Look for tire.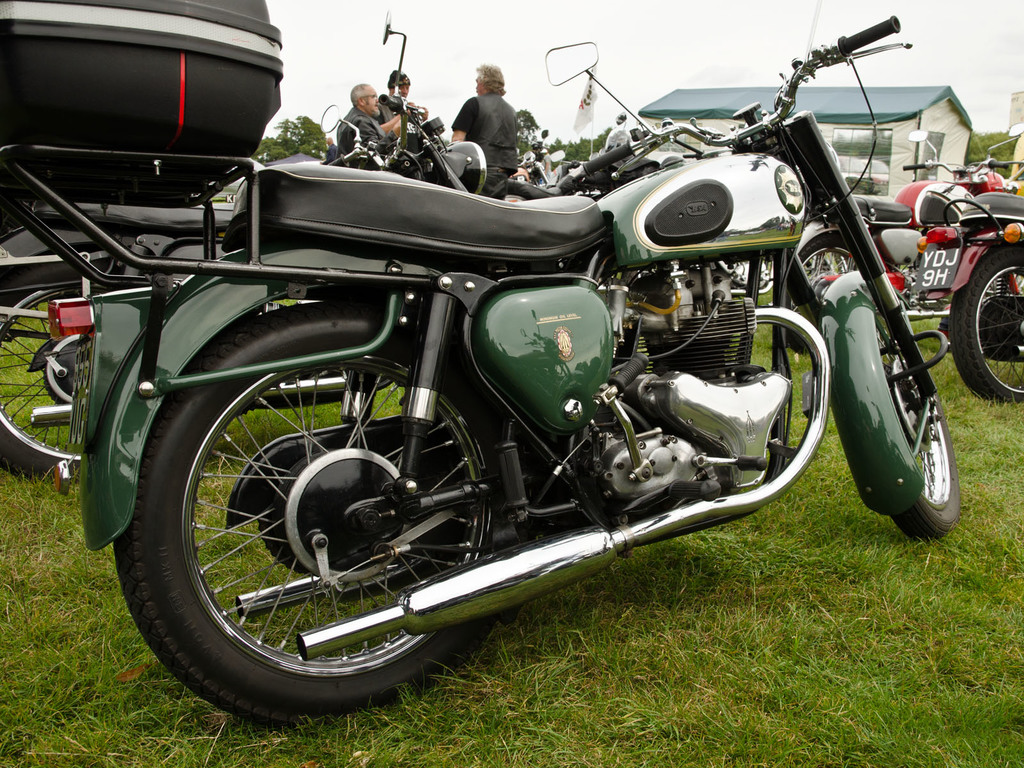
Found: detection(753, 254, 779, 291).
